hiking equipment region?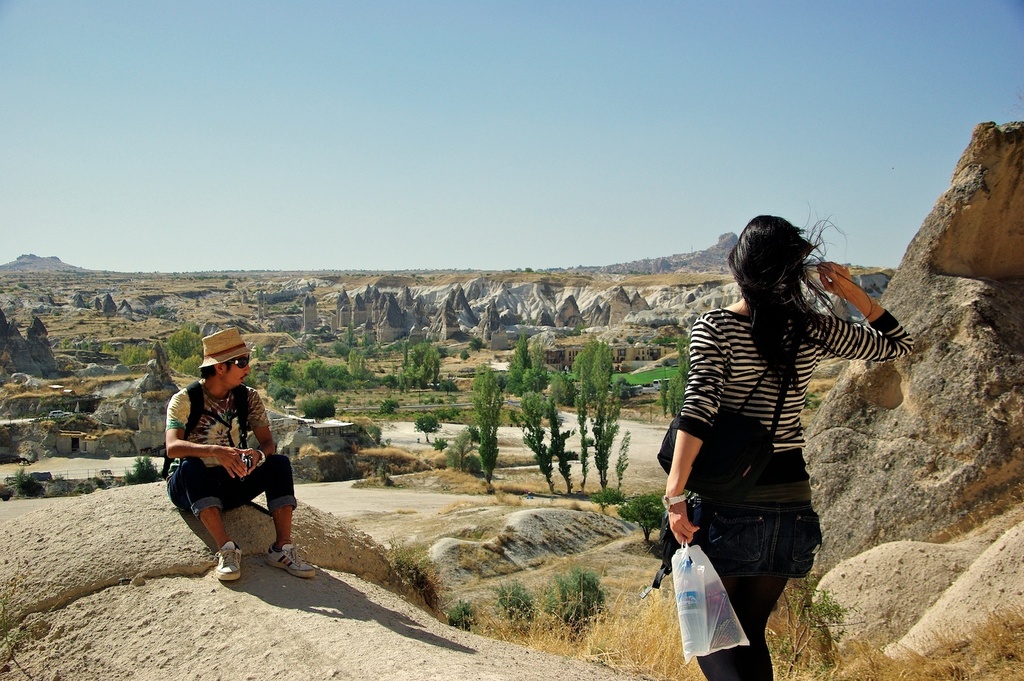
crop(162, 383, 251, 473)
